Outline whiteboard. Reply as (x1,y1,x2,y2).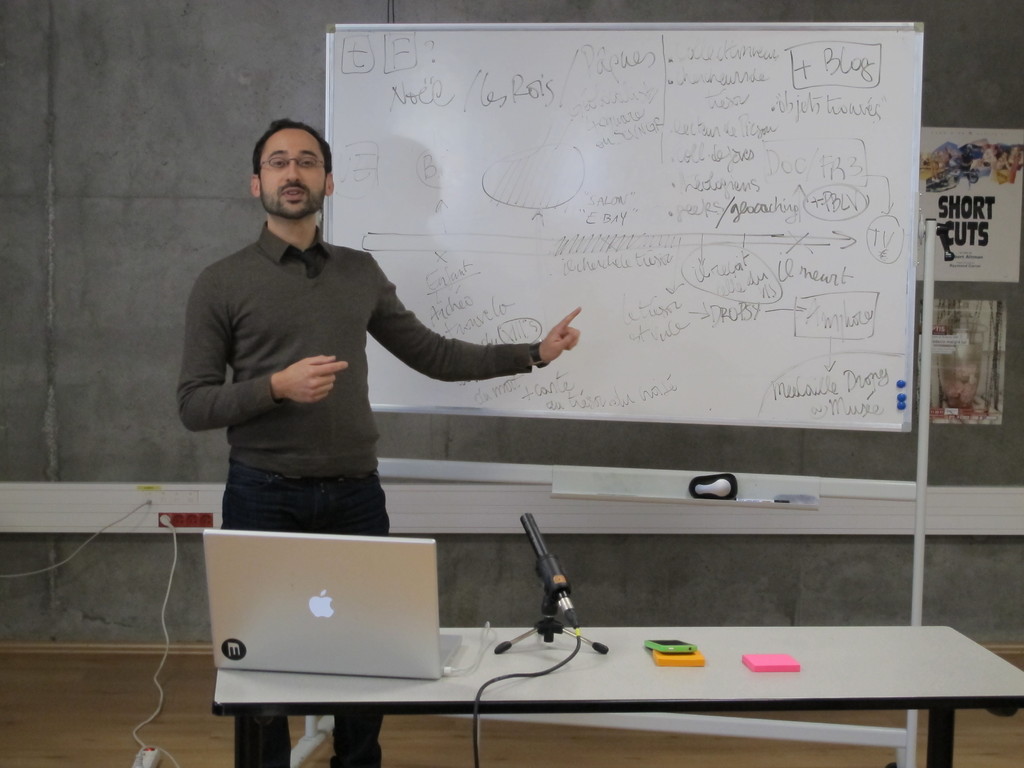
(327,20,926,433).
